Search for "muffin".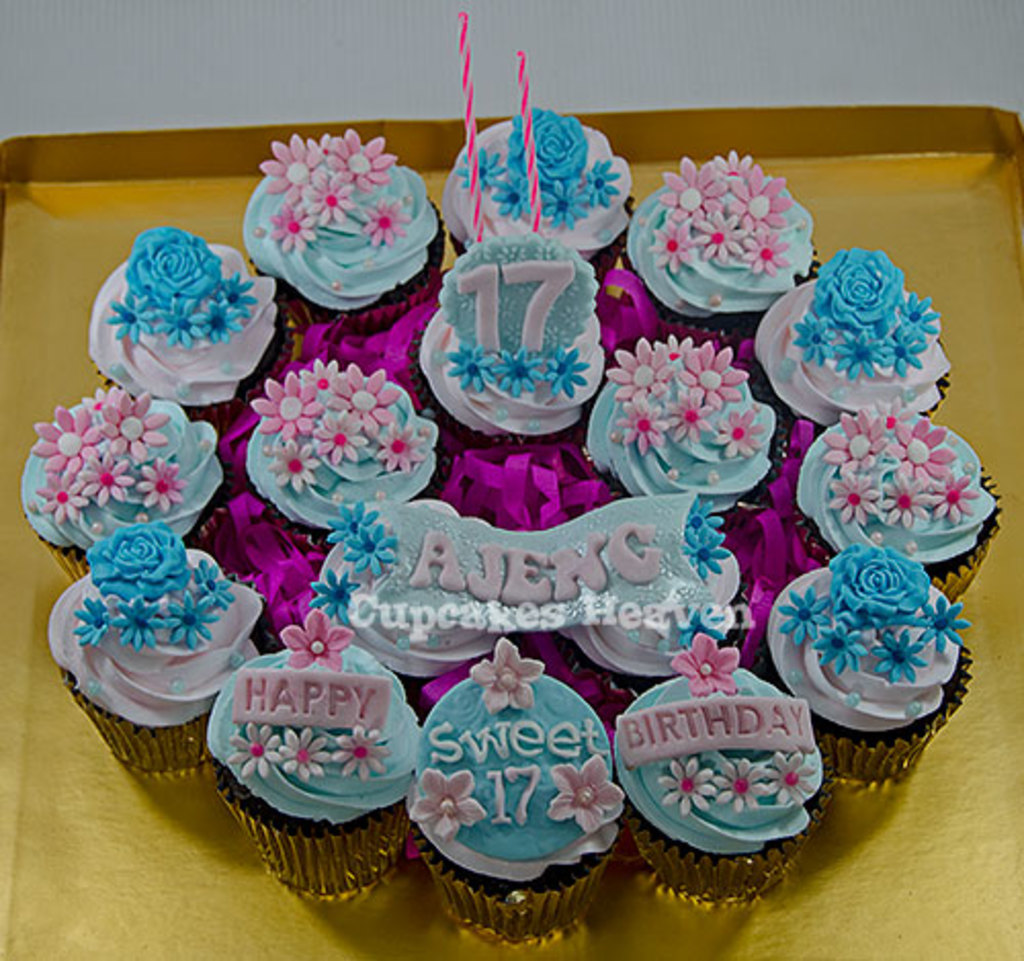
Found at {"left": 621, "top": 141, "right": 811, "bottom": 334}.
